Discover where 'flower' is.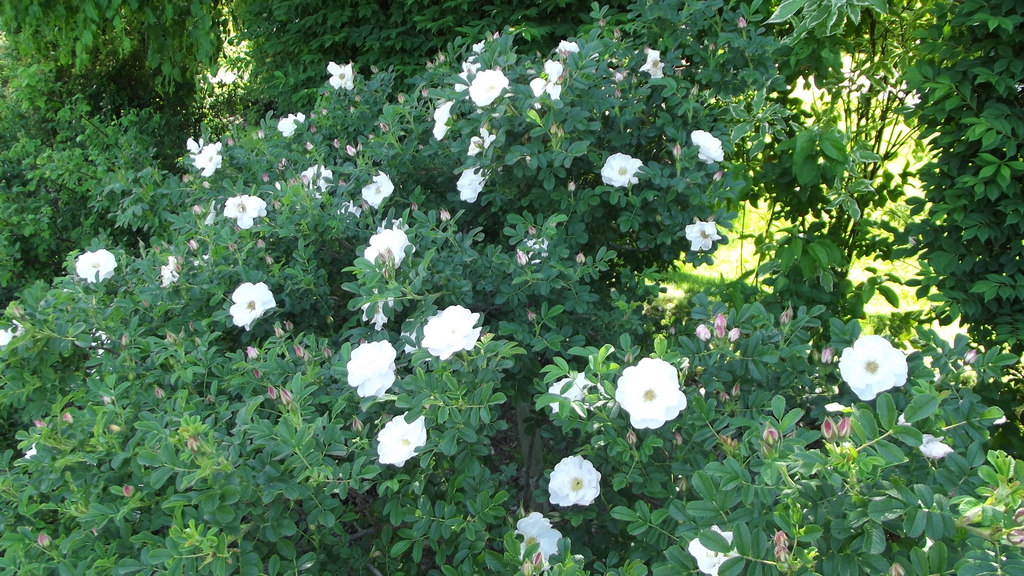
Discovered at (256,127,275,141).
